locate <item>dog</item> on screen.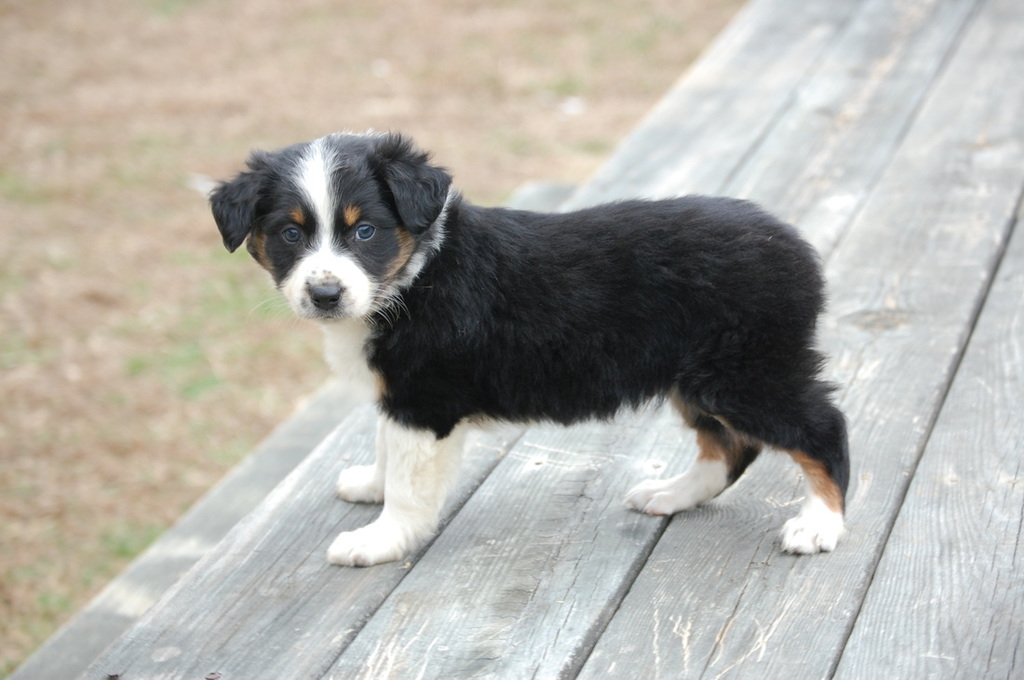
On screen at 203, 129, 850, 570.
